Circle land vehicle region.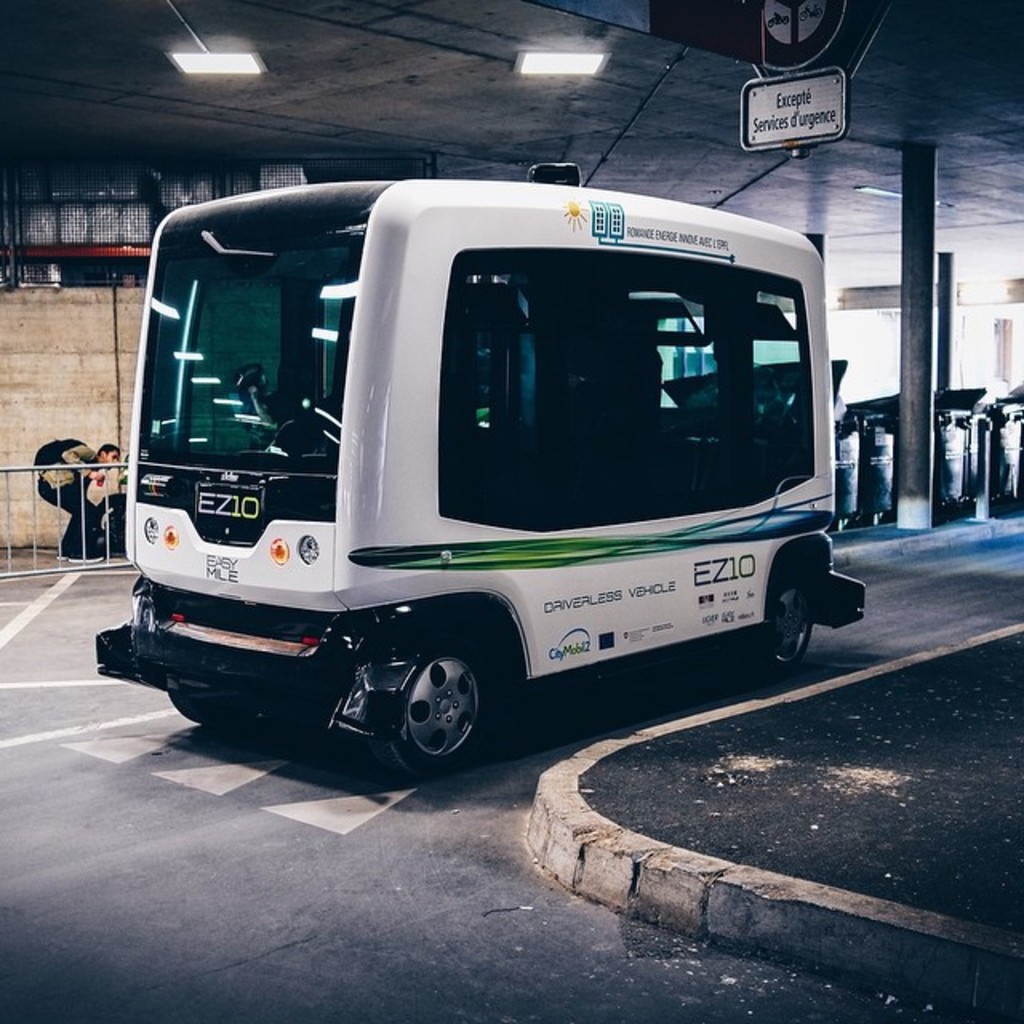
Region: BBox(96, 162, 882, 798).
